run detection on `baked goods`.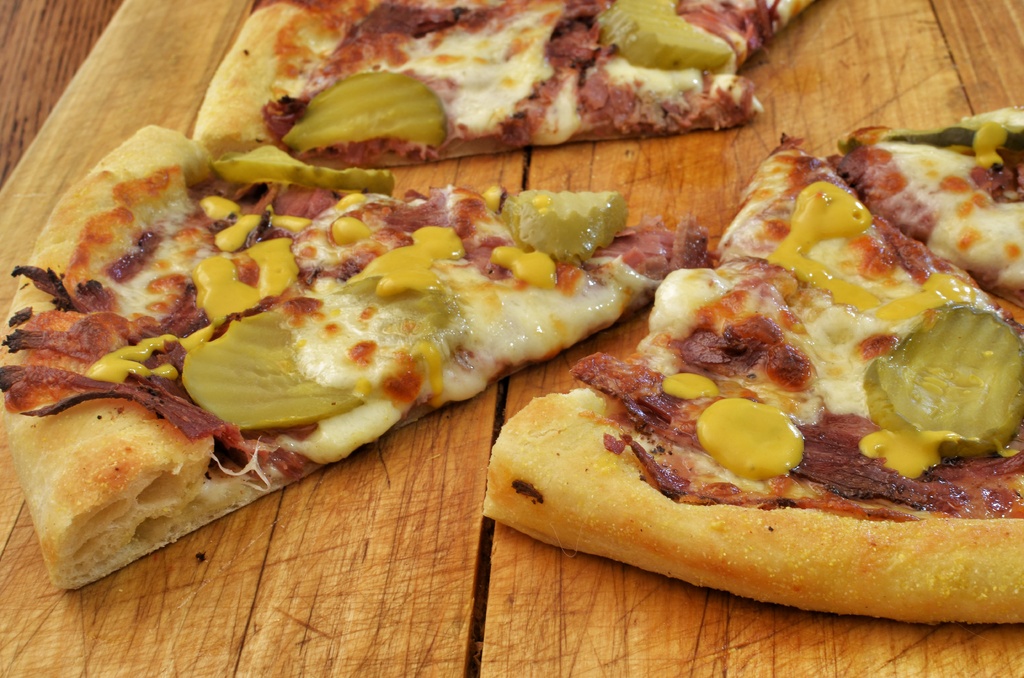
Result: (x1=0, y1=123, x2=717, y2=592).
